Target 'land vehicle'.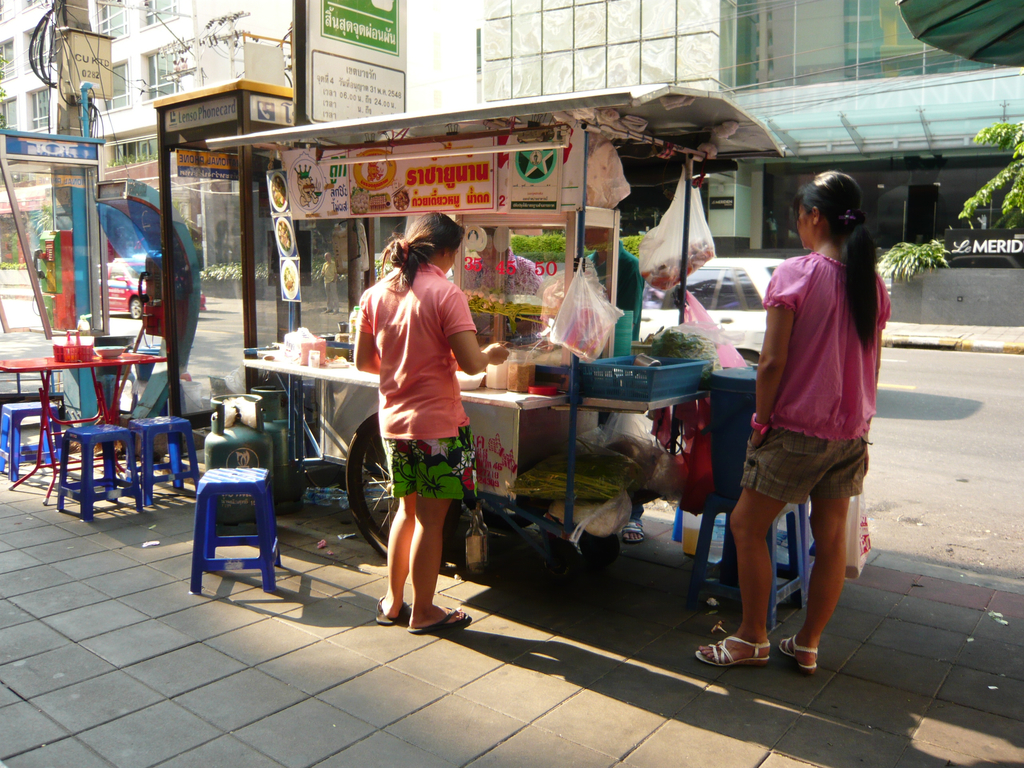
Target region: (94,255,204,312).
